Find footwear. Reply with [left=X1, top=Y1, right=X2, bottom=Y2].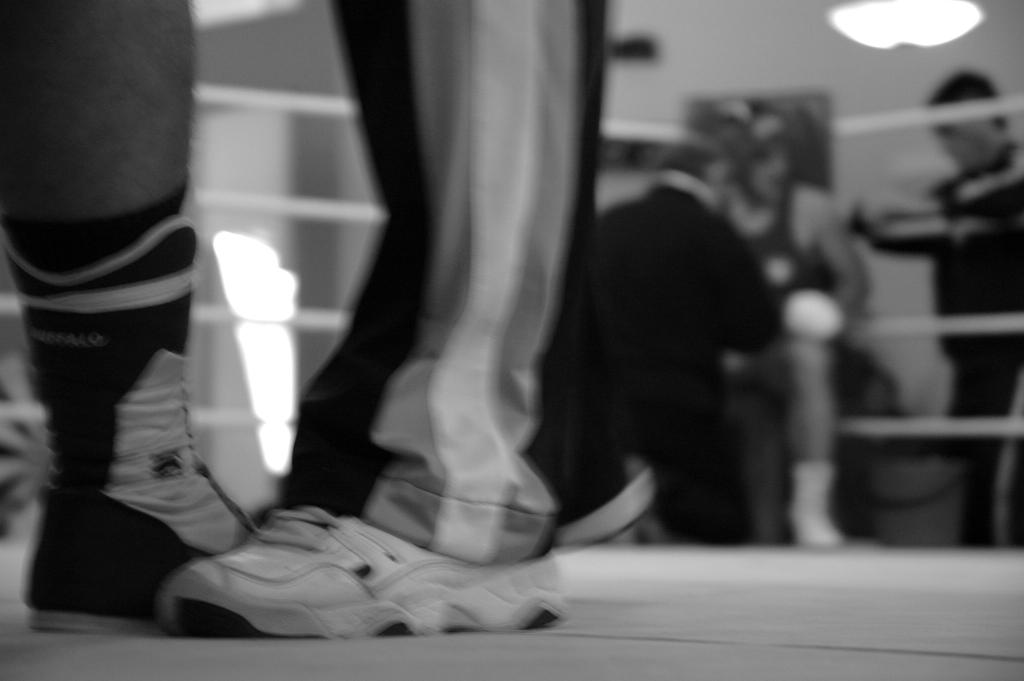
[left=25, top=322, right=278, bottom=633].
